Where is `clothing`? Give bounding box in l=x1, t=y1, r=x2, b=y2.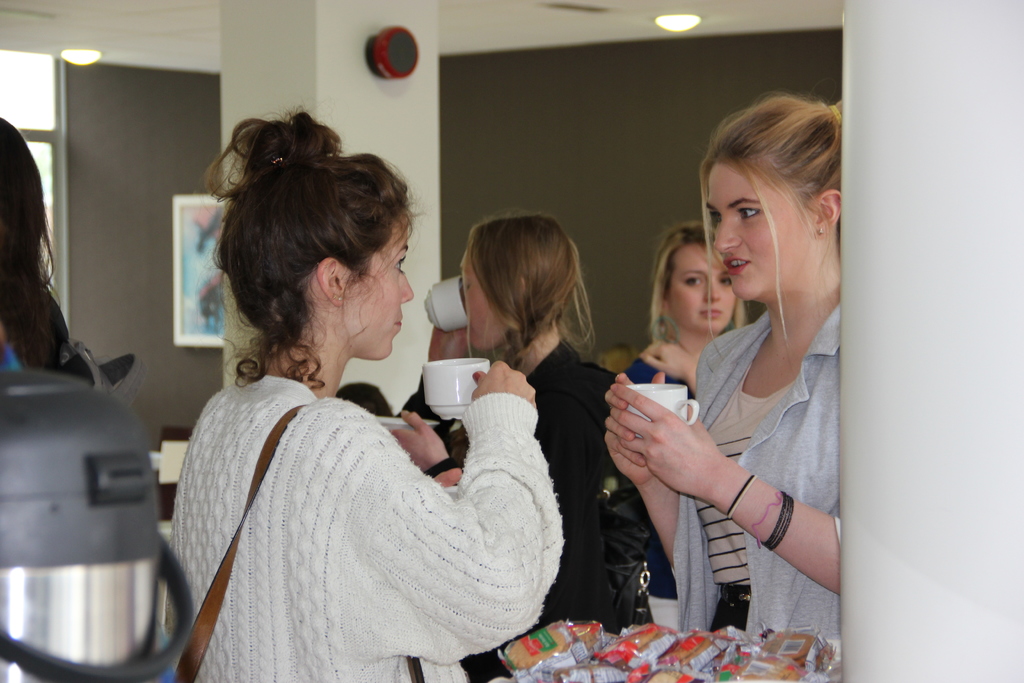
l=148, t=321, r=589, b=682.
